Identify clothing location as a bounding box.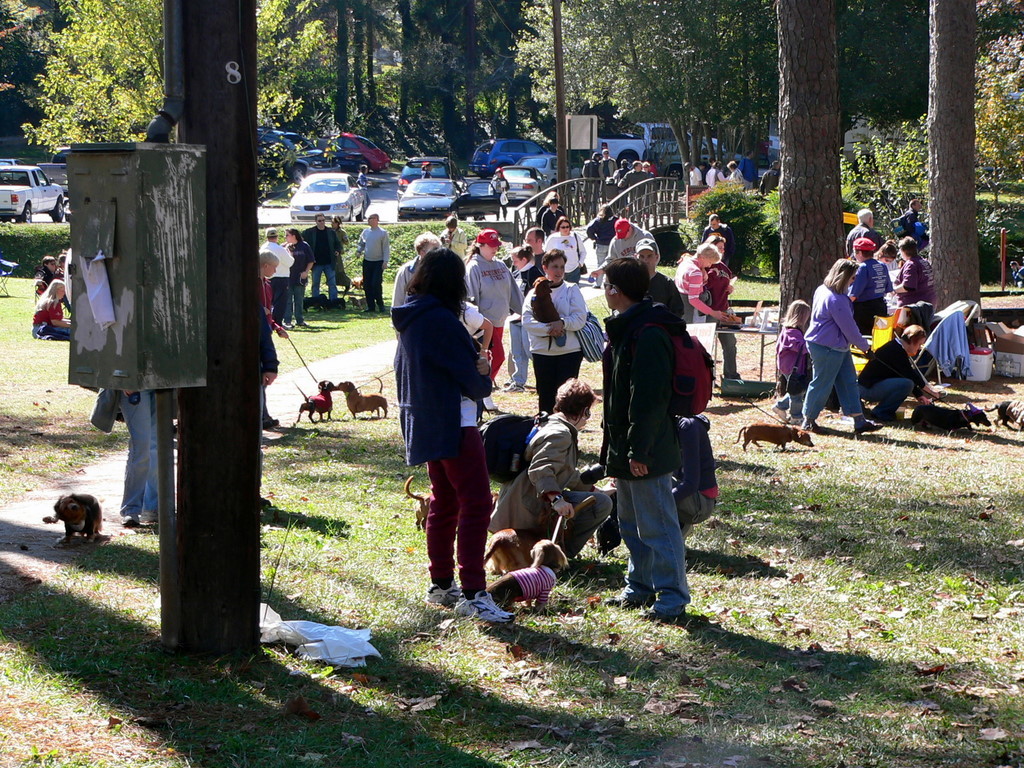
locate(1013, 263, 1023, 285).
